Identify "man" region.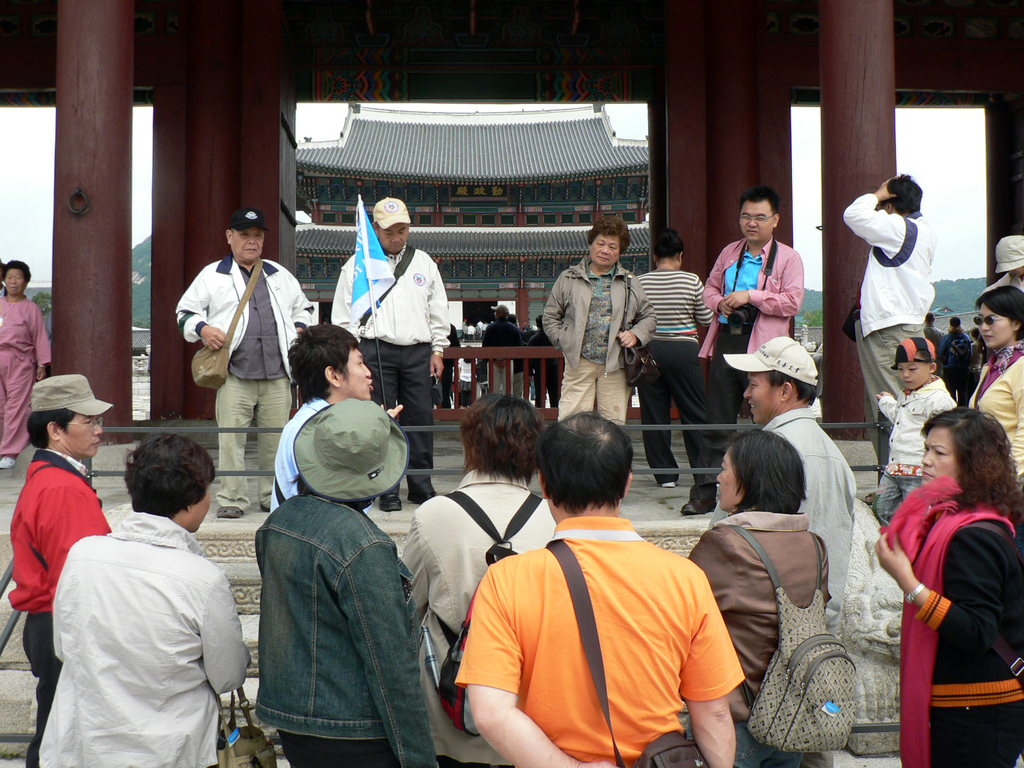
Region: x1=173 y1=198 x2=316 y2=520.
